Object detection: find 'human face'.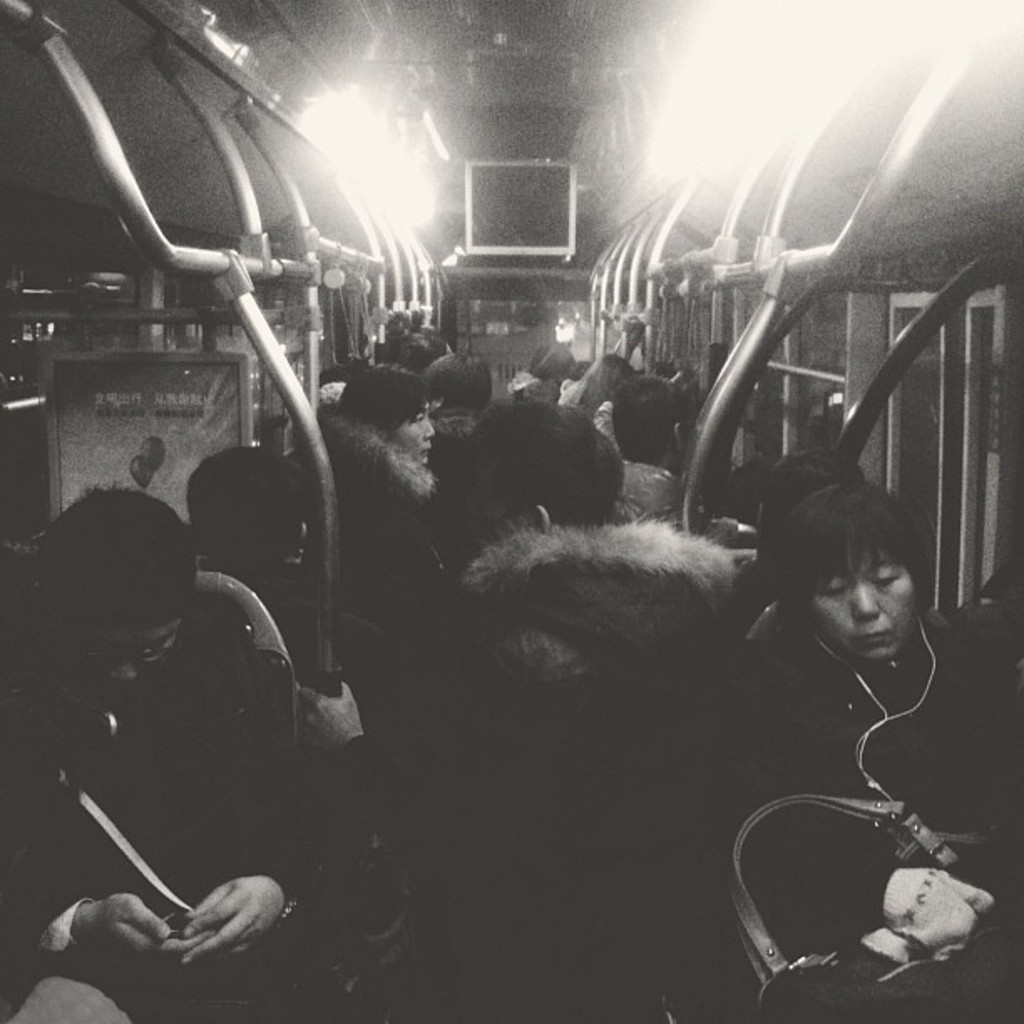
(x1=392, y1=398, x2=433, y2=465).
